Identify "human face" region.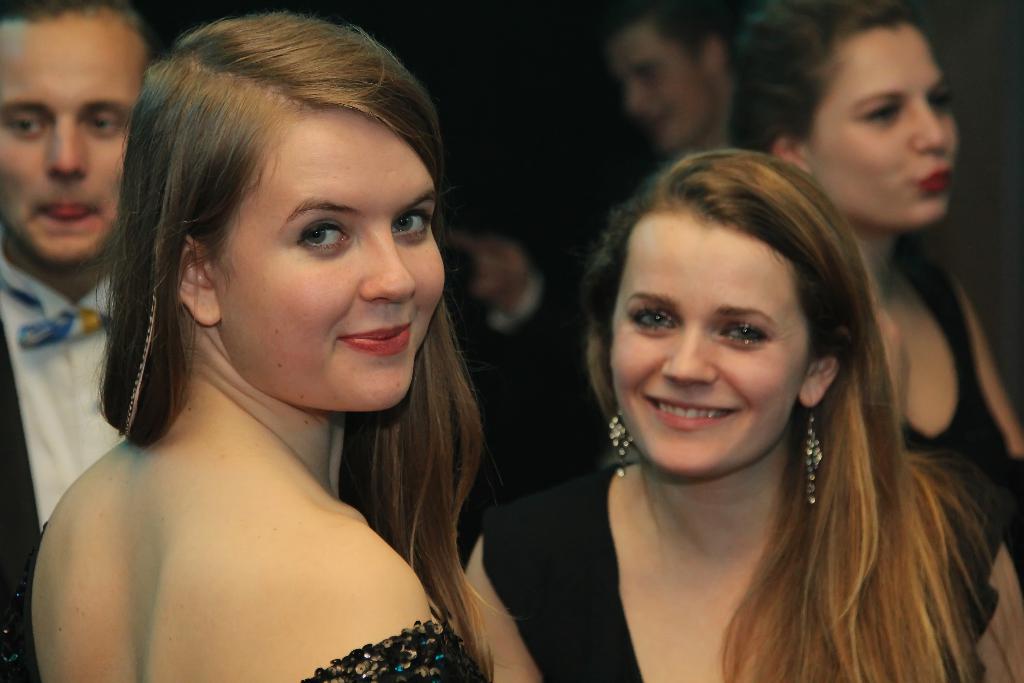
Region: {"left": 806, "top": 31, "right": 961, "bottom": 230}.
